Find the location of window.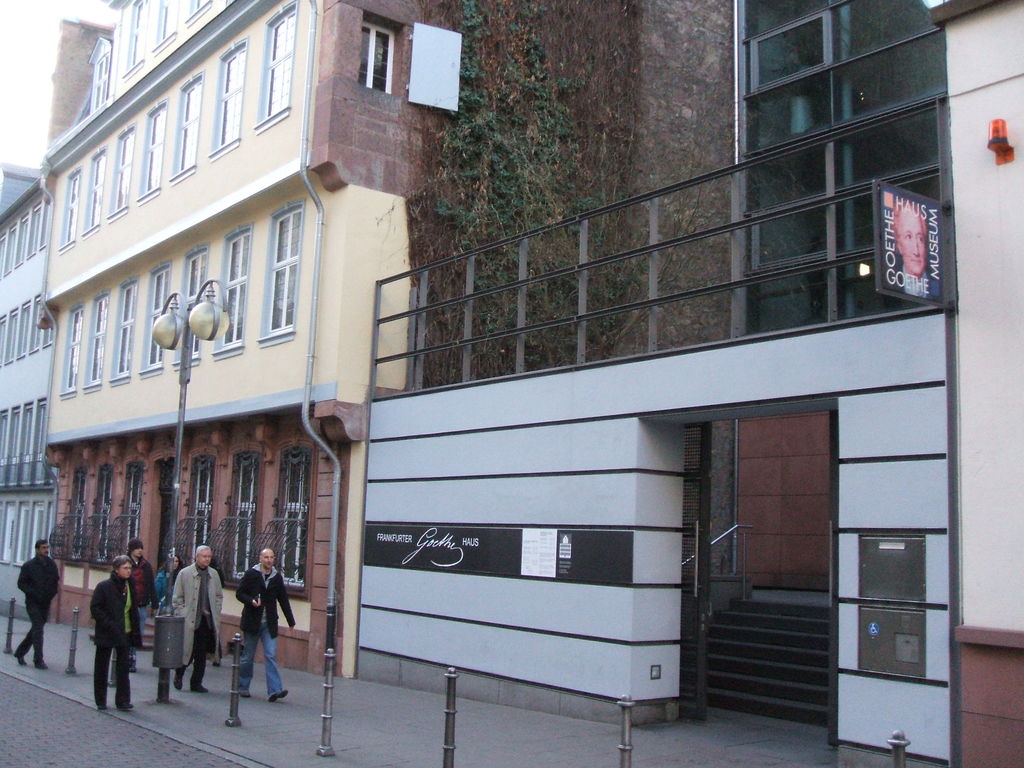
Location: (210,225,251,358).
